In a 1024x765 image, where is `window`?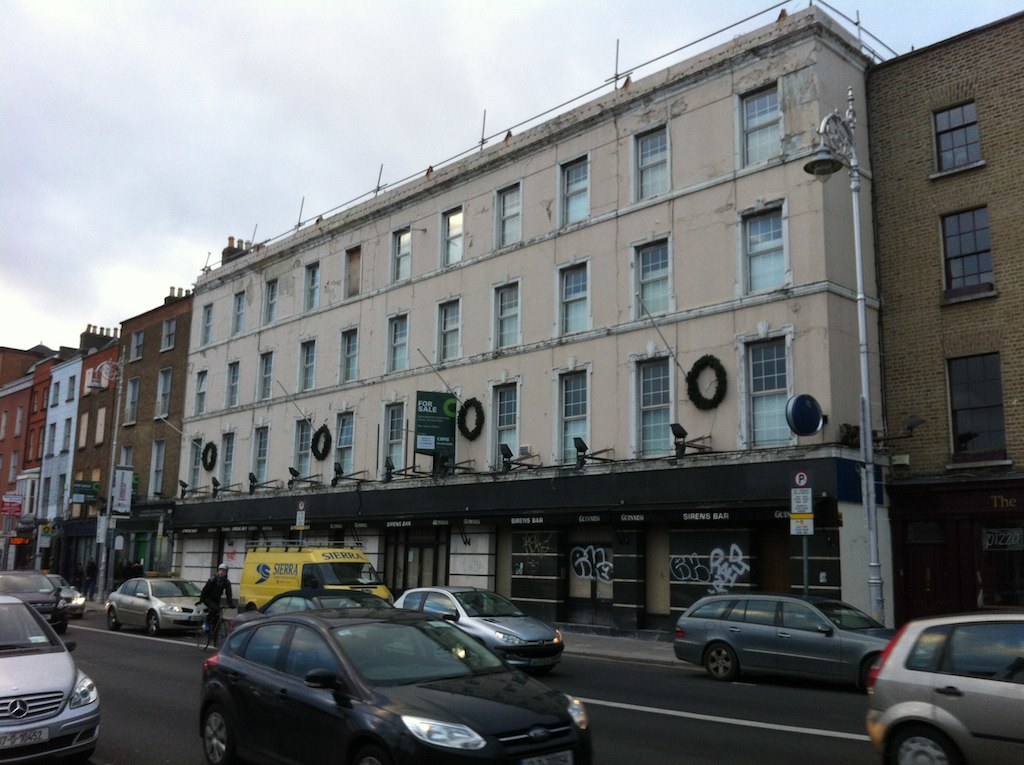
<region>439, 204, 462, 267</region>.
